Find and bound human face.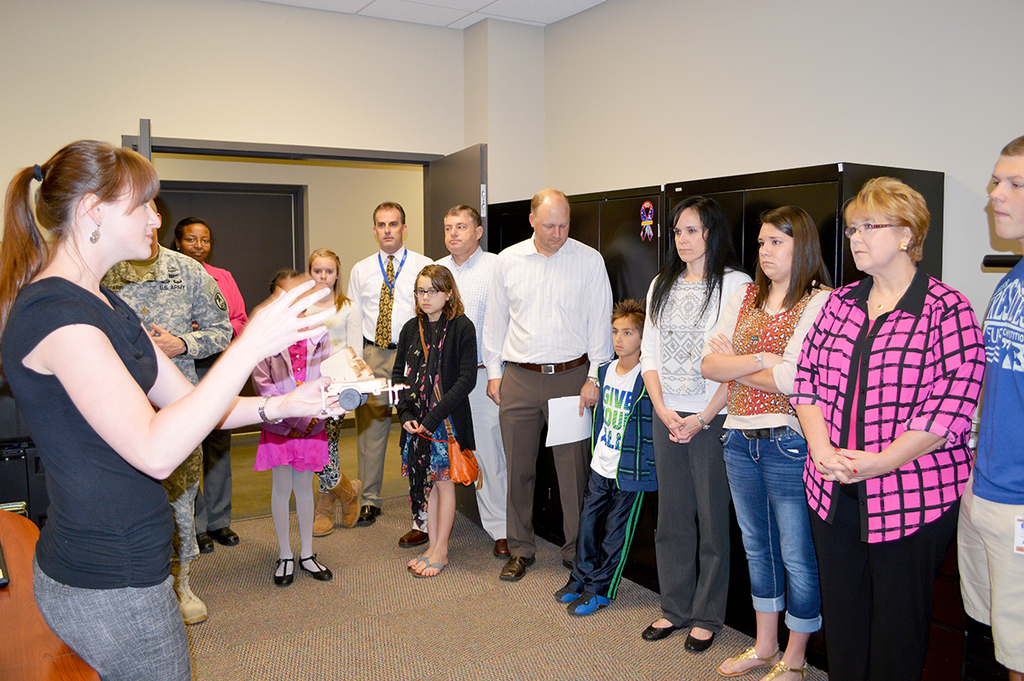
Bound: pyautogui.locateOnScreen(751, 219, 789, 284).
